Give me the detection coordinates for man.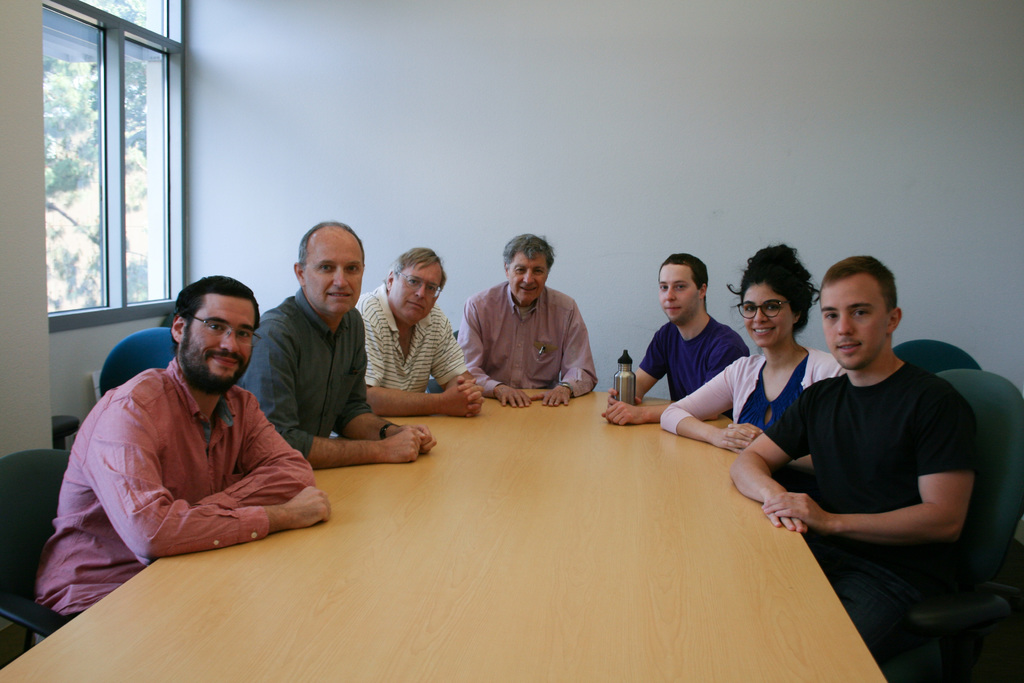
l=455, t=235, r=602, b=409.
